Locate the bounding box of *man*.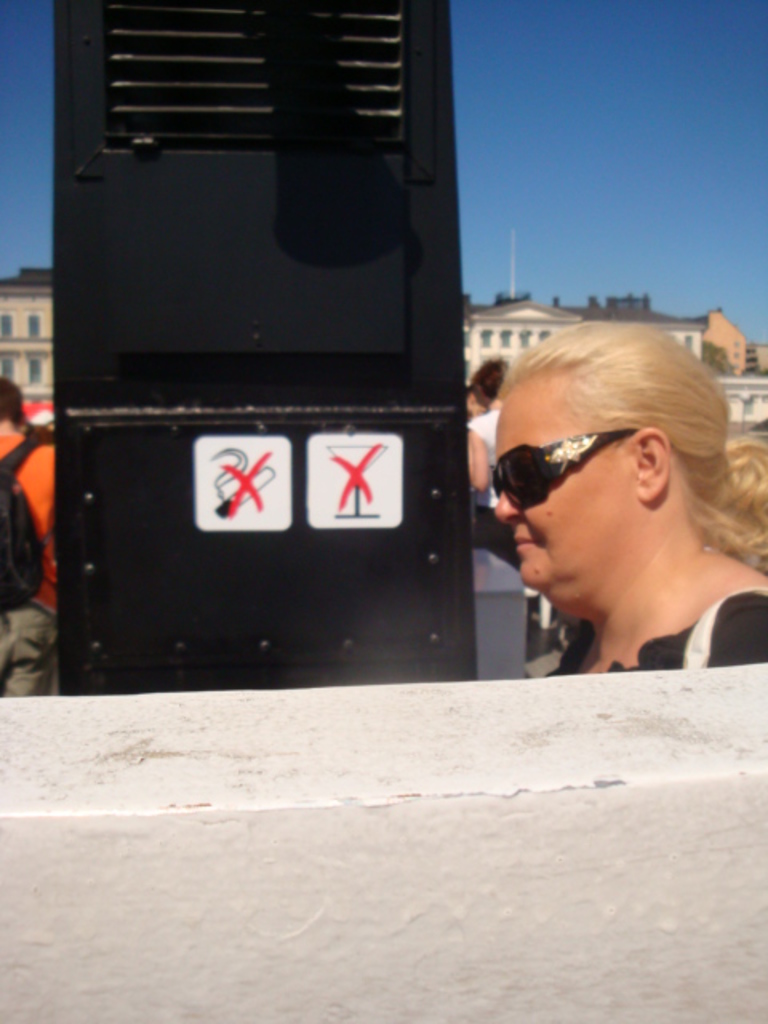
Bounding box: left=467, top=374, right=749, bottom=677.
